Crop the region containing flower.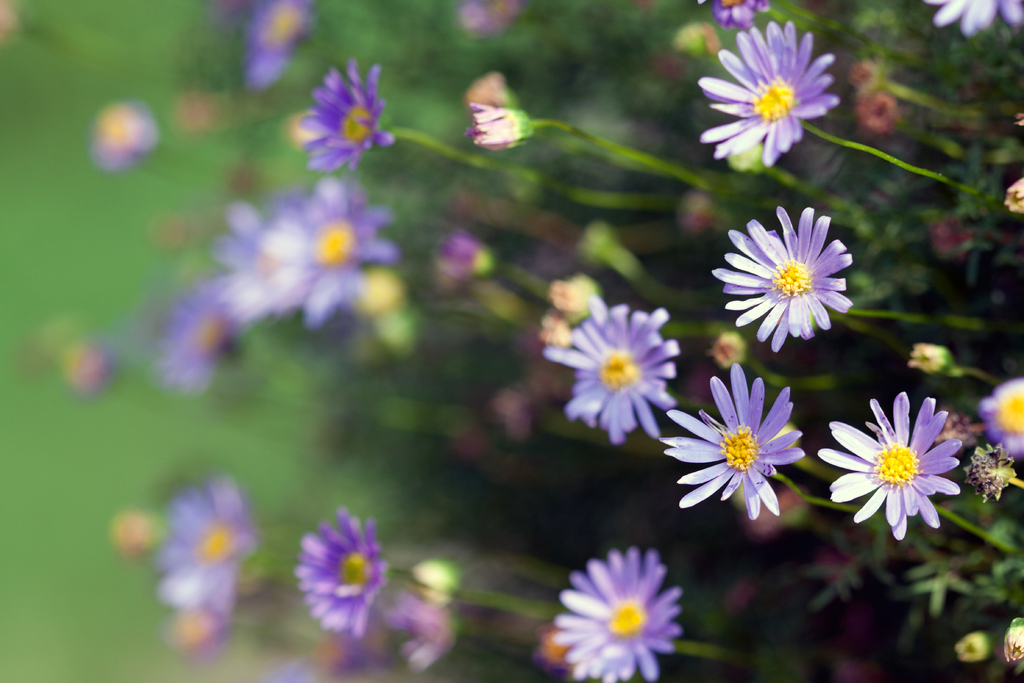
Crop region: BBox(300, 60, 394, 174).
